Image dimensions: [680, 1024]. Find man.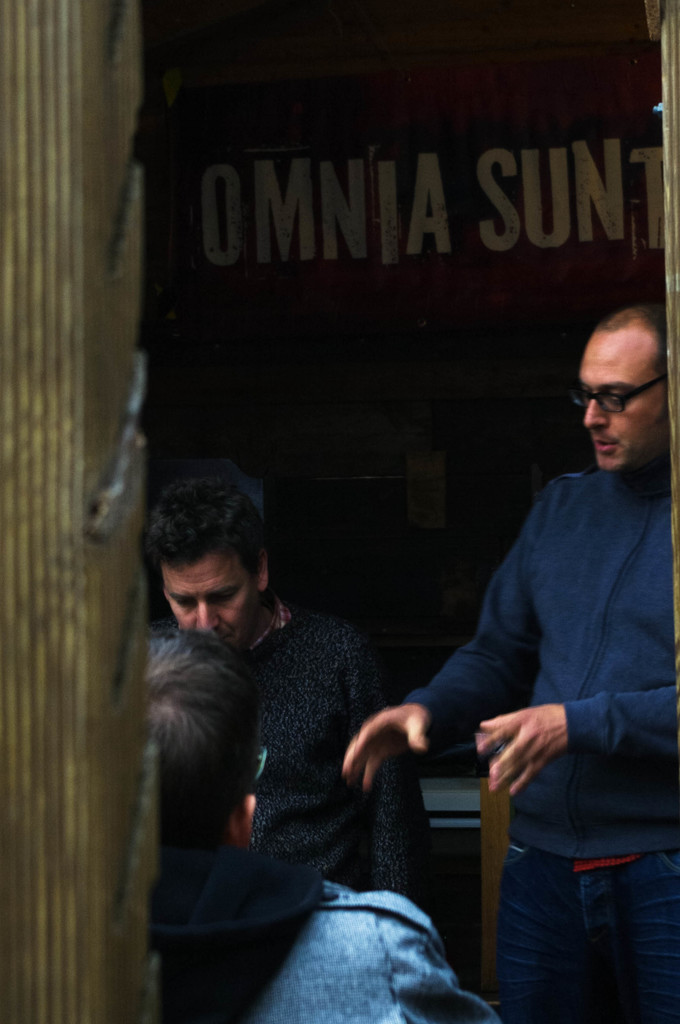
[147, 628, 497, 1023].
